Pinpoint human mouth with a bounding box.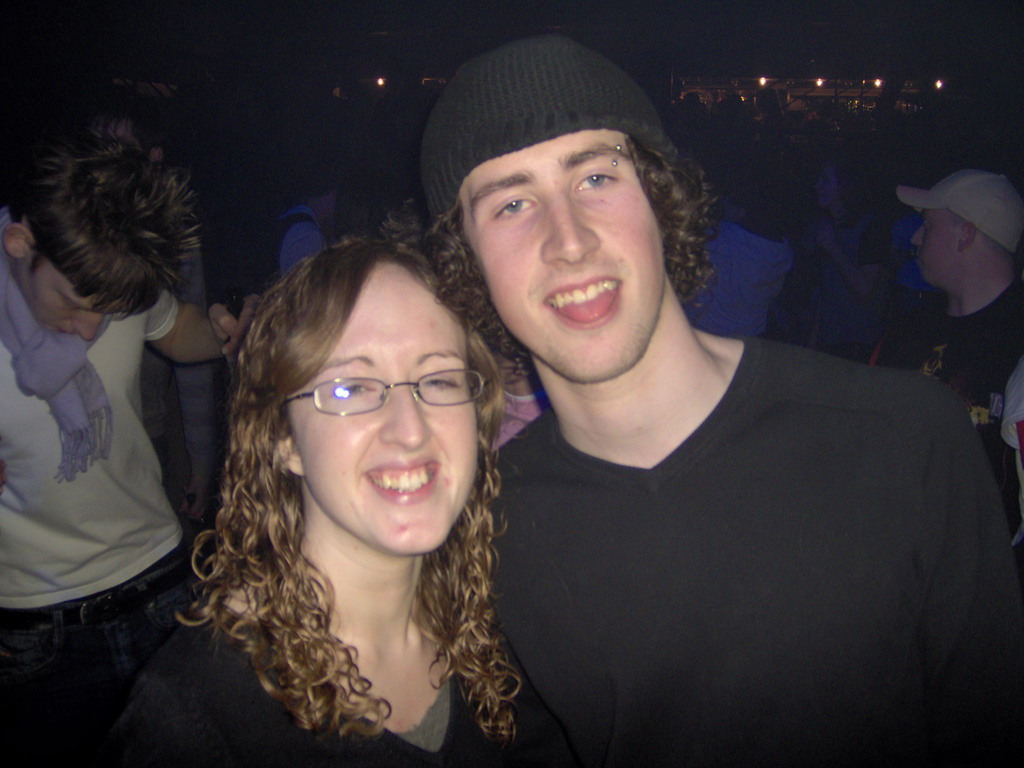
x1=543, y1=273, x2=622, y2=326.
